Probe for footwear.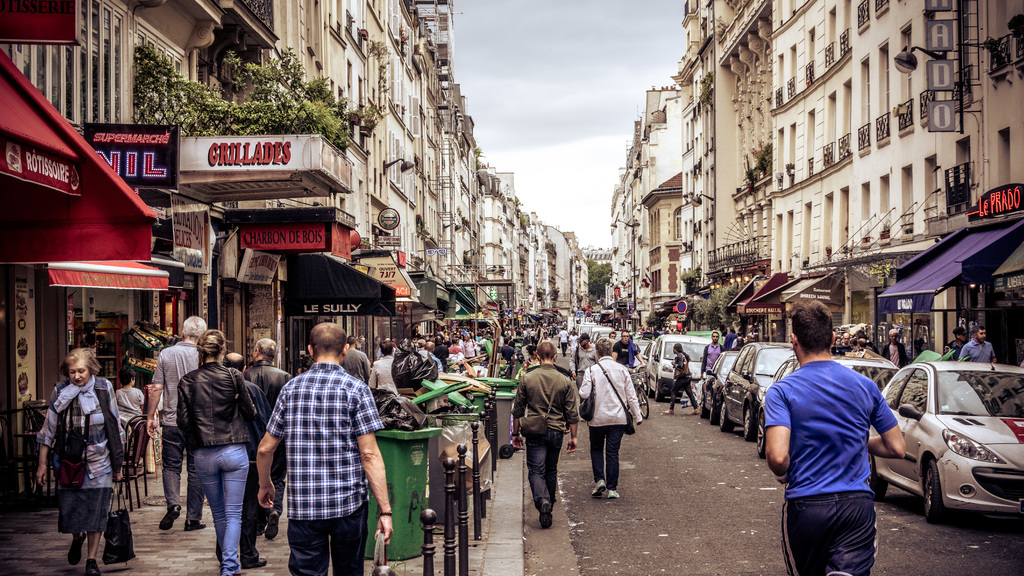
Probe result: 268 508 282 538.
